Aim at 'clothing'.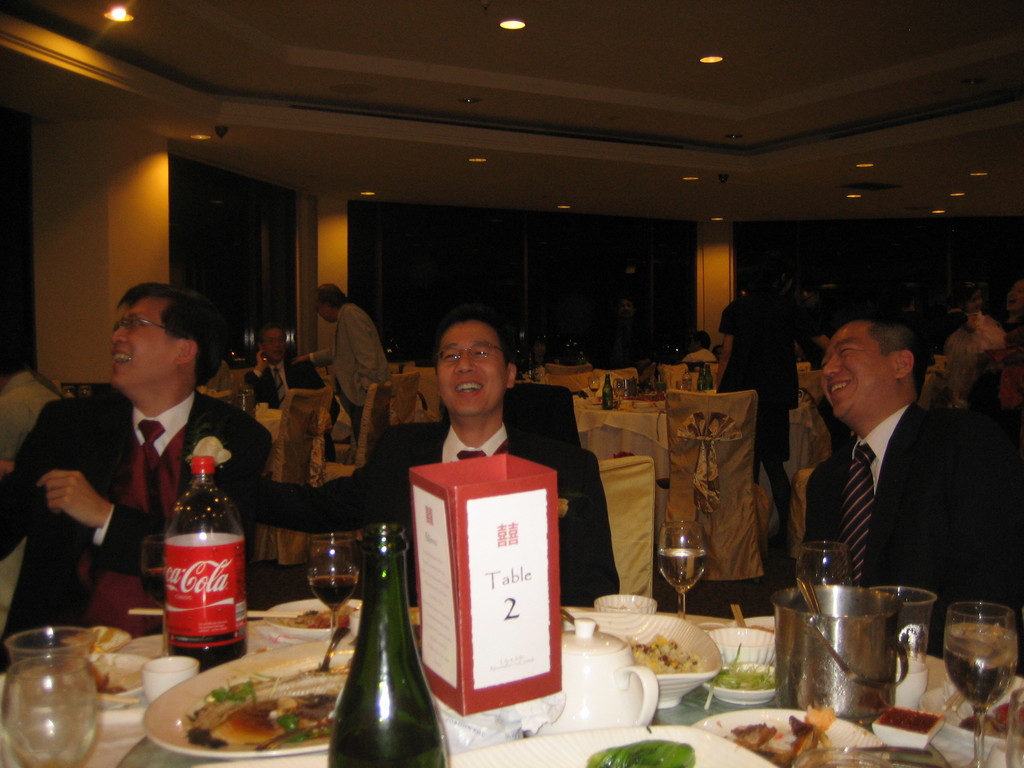
Aimed at <box>235,392,641,628</box>.
